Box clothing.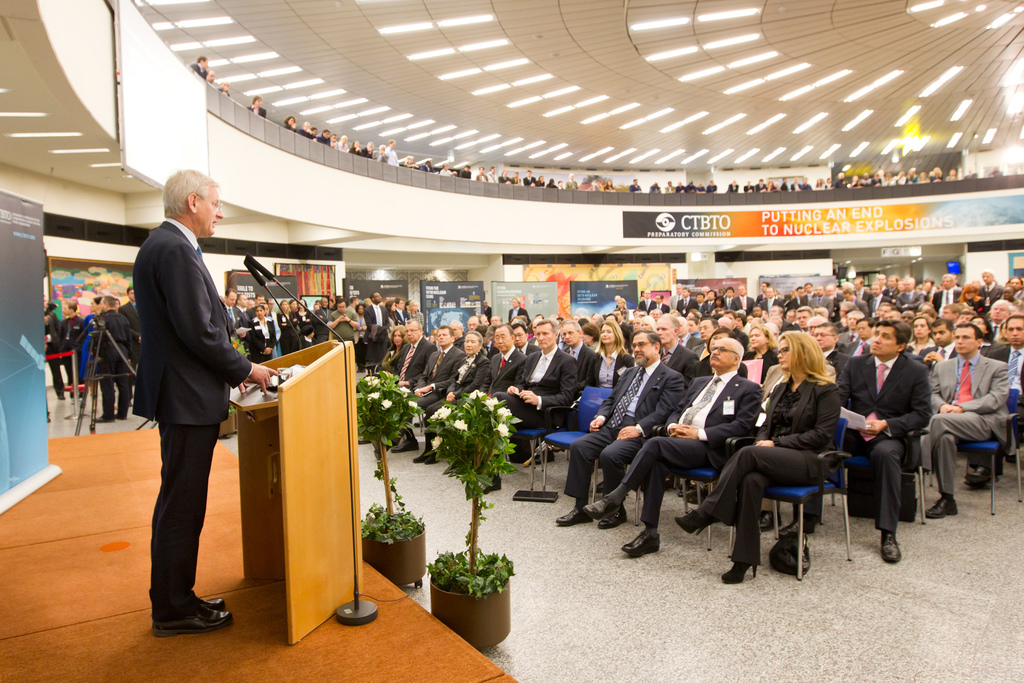
<bbox>698, 373, 842, 563</bbox>.
